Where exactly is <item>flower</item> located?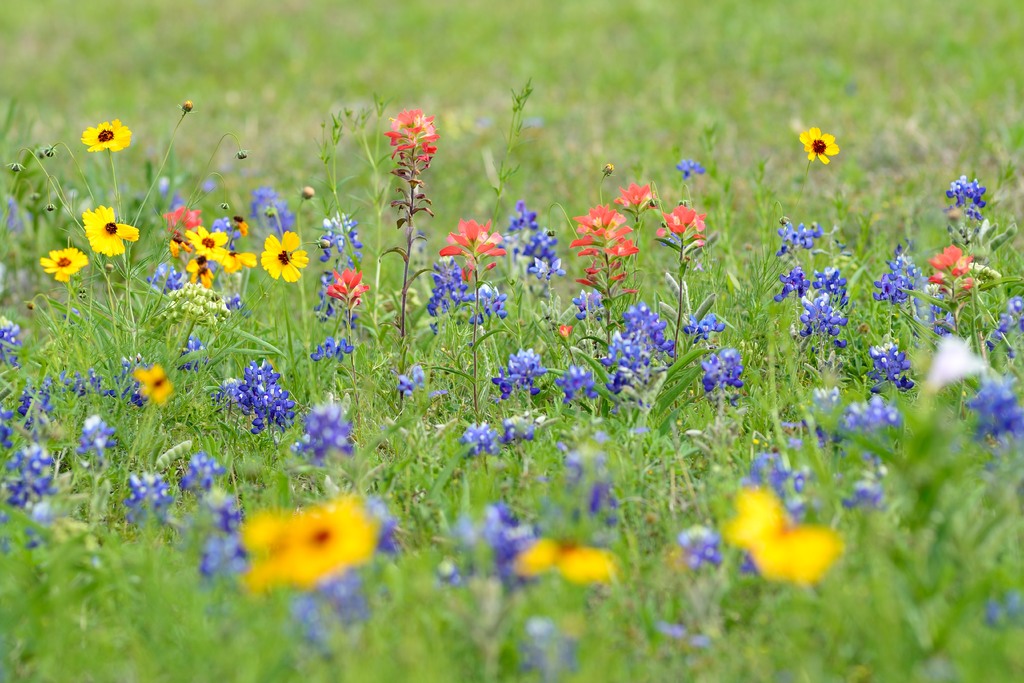
Its bounding box is 243:492:375:592.
